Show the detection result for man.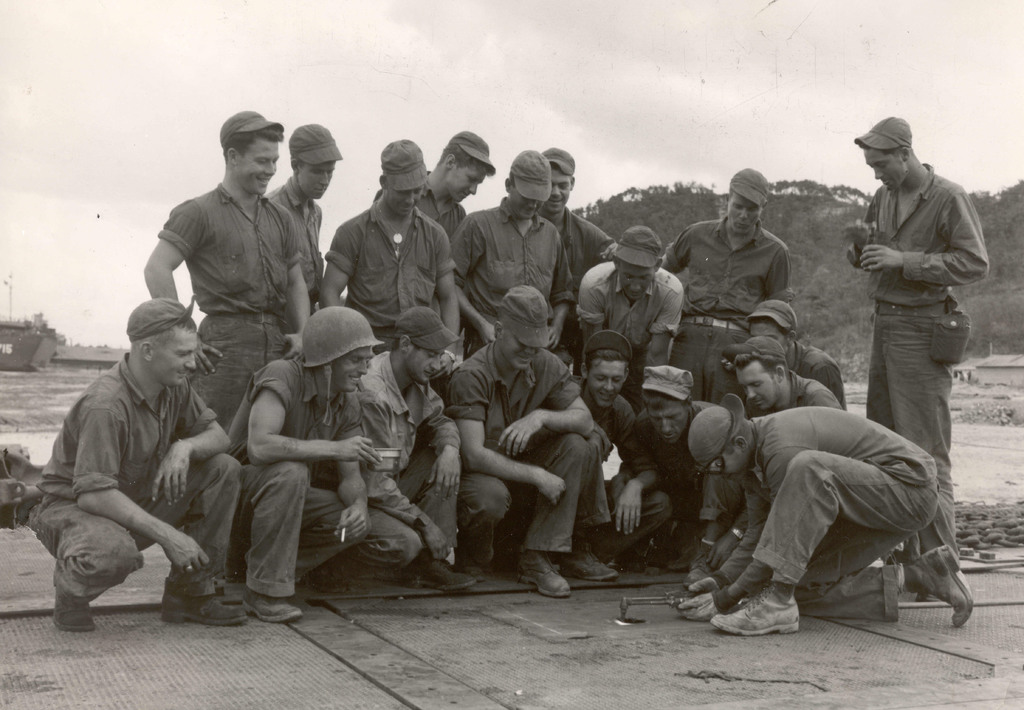
l=441, t=154, r=570, b=451.
